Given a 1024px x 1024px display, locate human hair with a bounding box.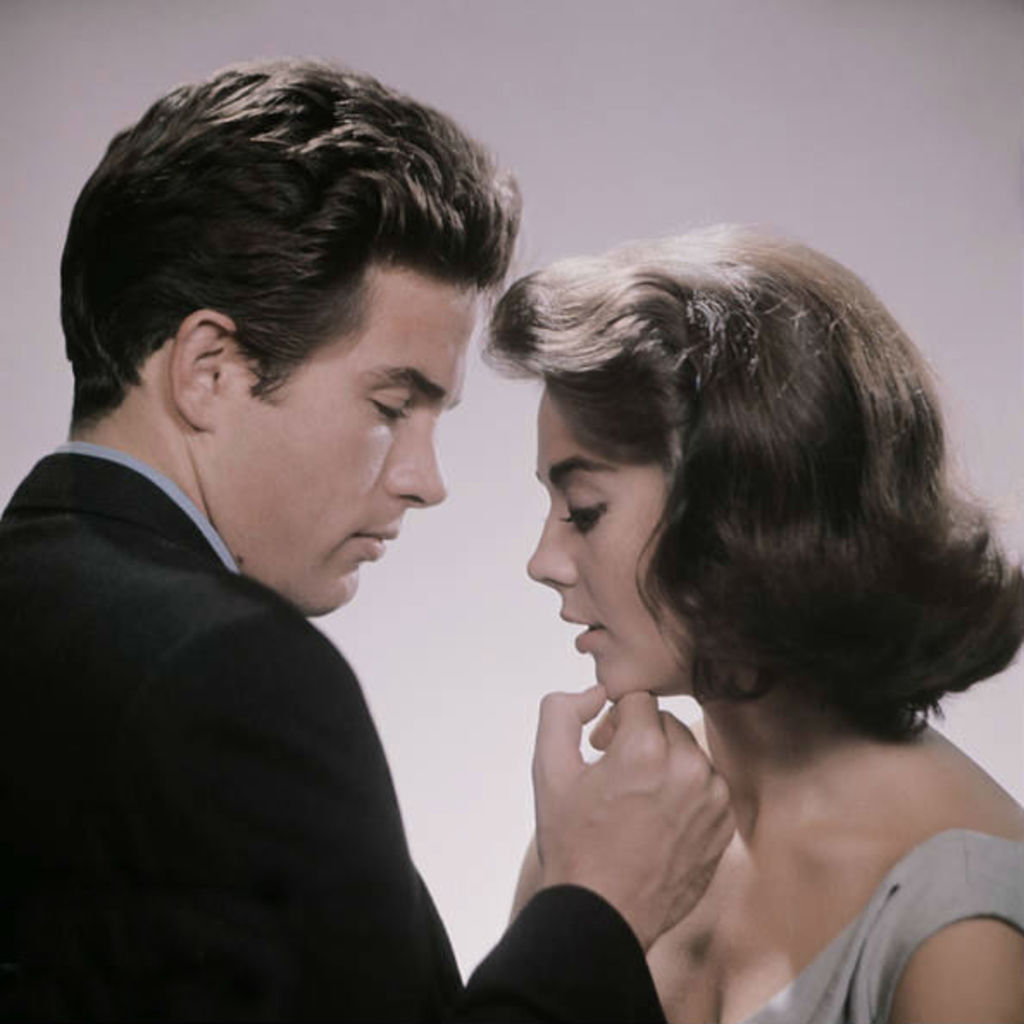
Located: rect(60, 67, 536, 409).
